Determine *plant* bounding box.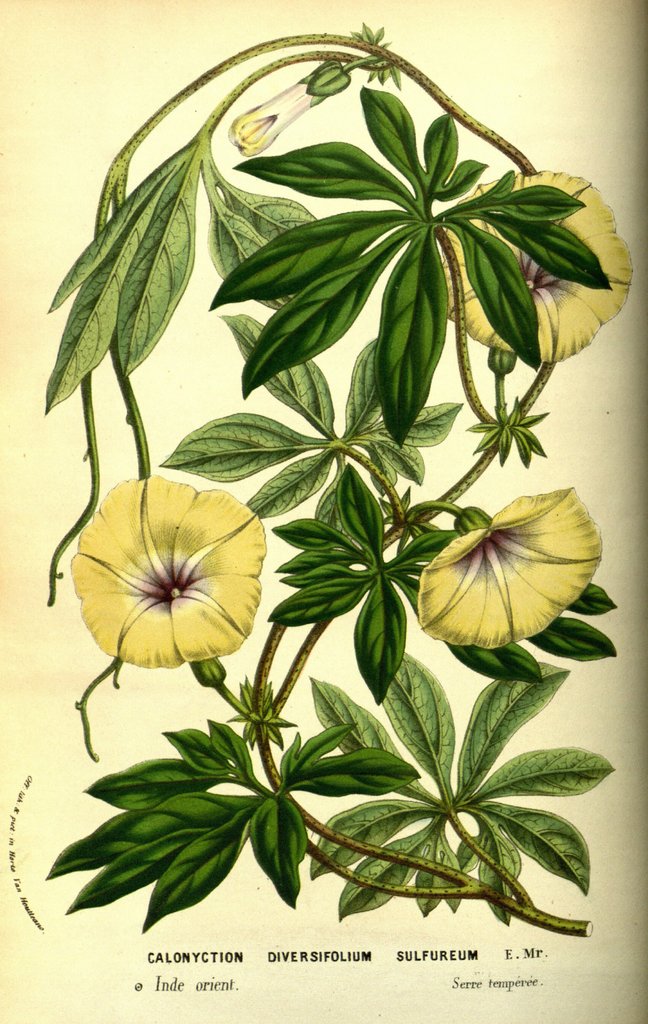
Determined: {"left": 65, "top": 36, "right": 639, "bottom": 955}.
